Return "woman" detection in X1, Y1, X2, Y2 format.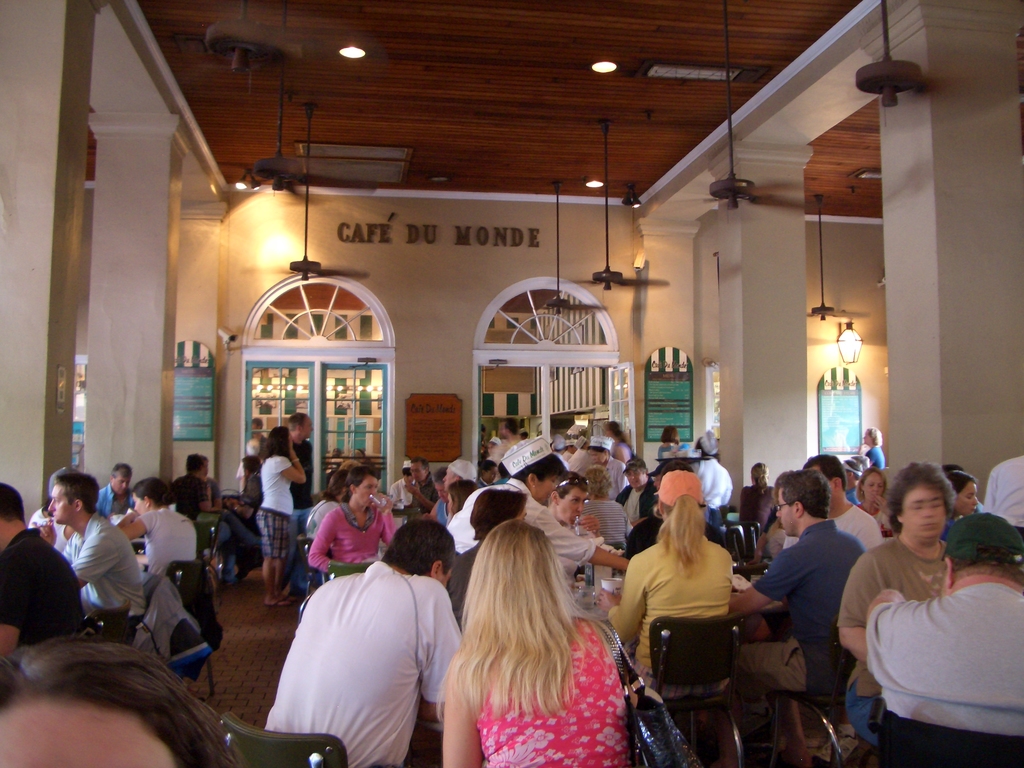
856, 424, 883, 470.
